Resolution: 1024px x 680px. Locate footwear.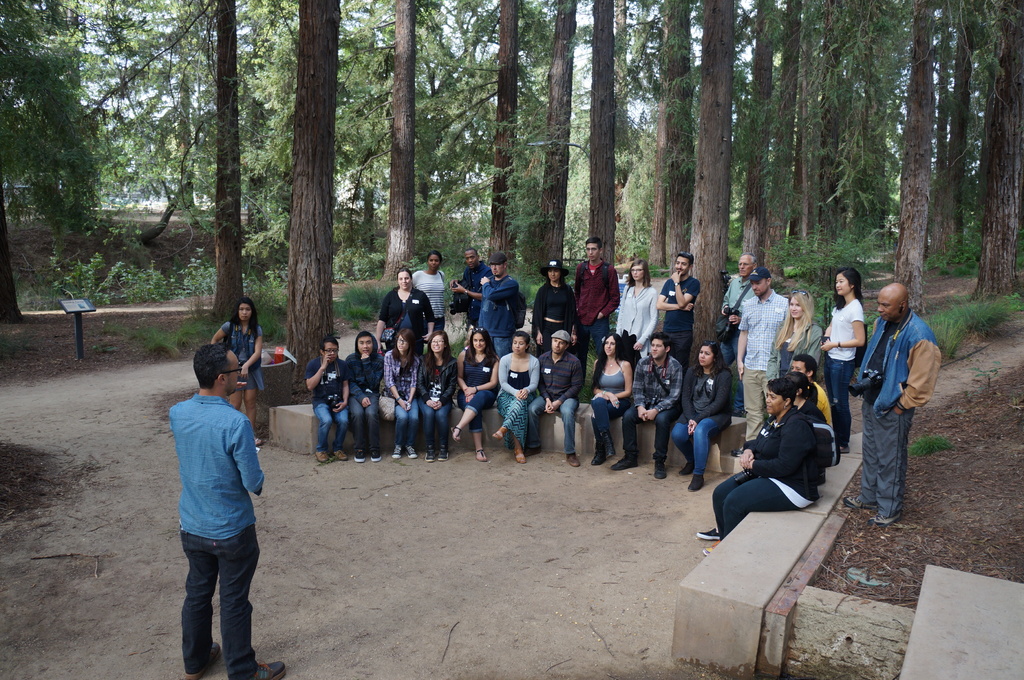
372,447,379,462.
